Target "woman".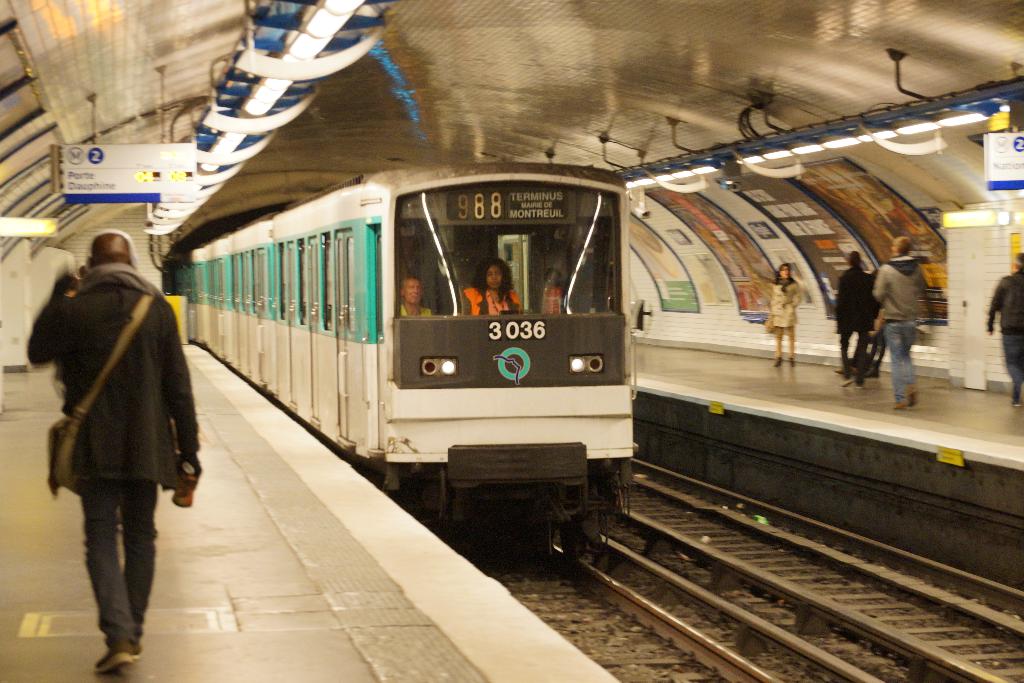
Target region: 735,254,804,368.
